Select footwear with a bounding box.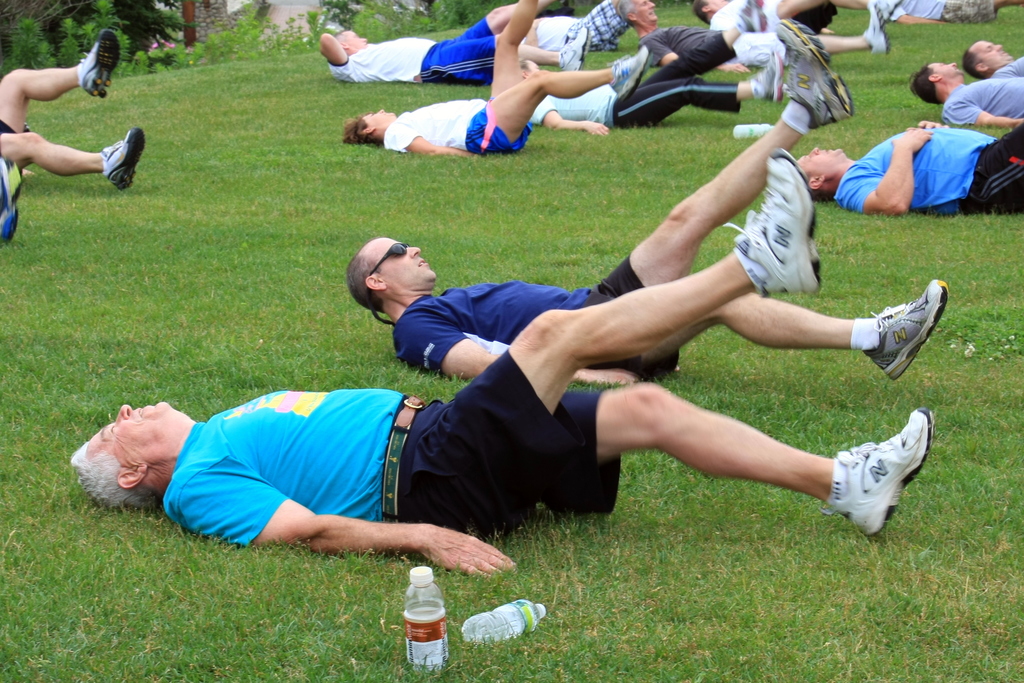
bbox=[772, 18, 854, 133].
